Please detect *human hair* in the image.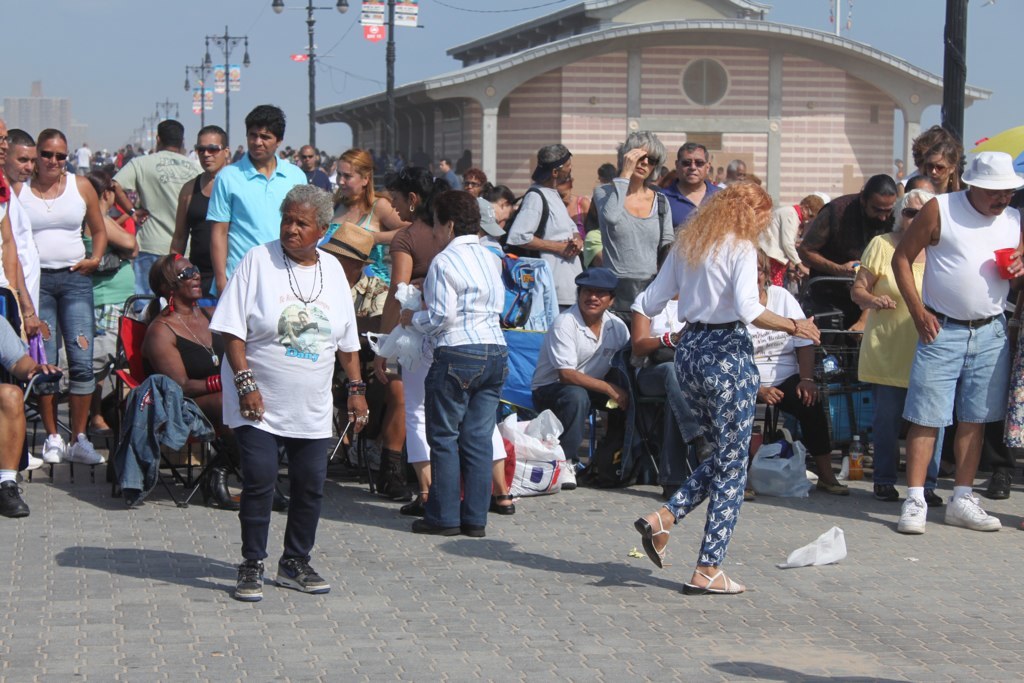
(726, 159, 747, 179).
